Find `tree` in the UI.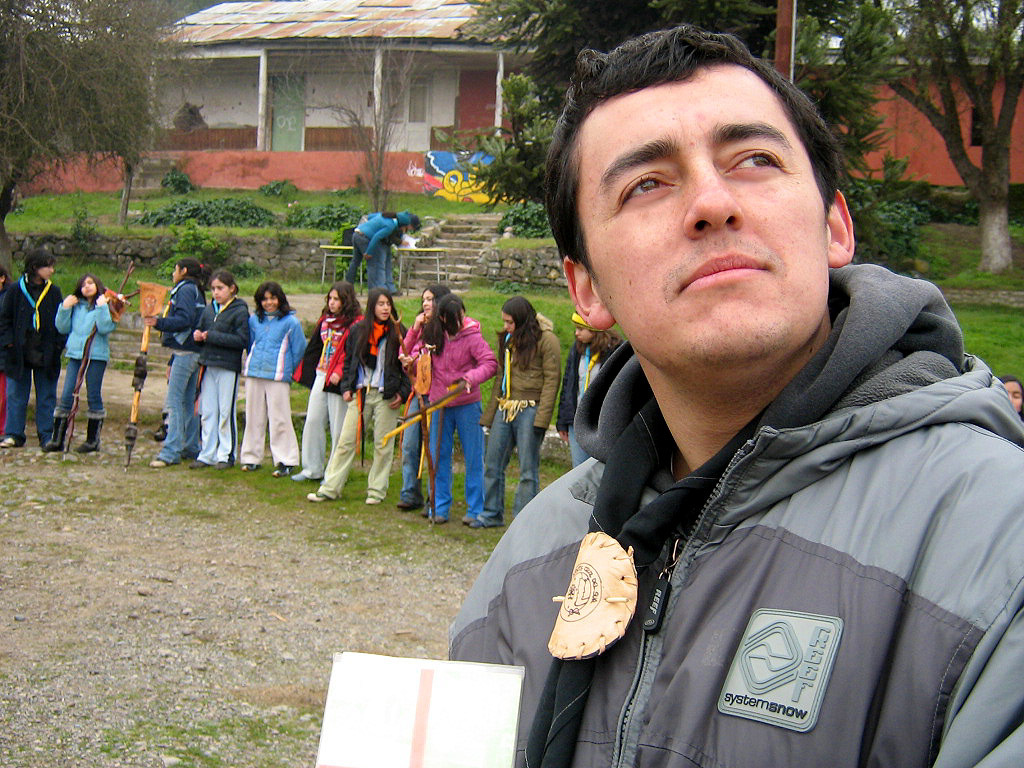
UI element at pyautogui.locateOnScreen(0, 3, 190, 233).
